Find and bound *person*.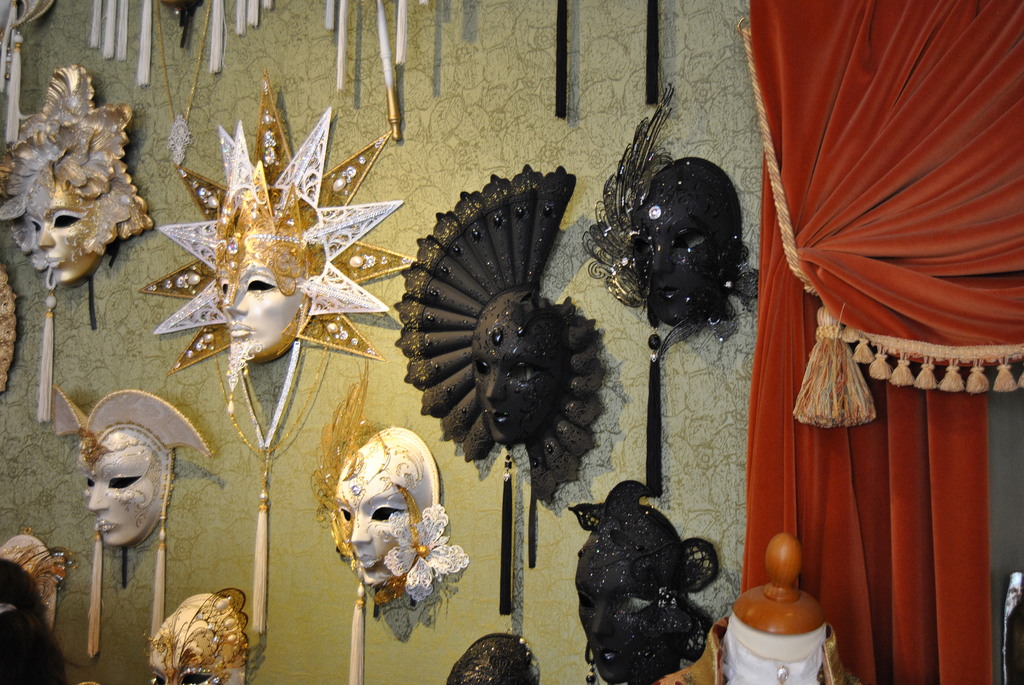
Bound: region(139, 76, 417, 447).
